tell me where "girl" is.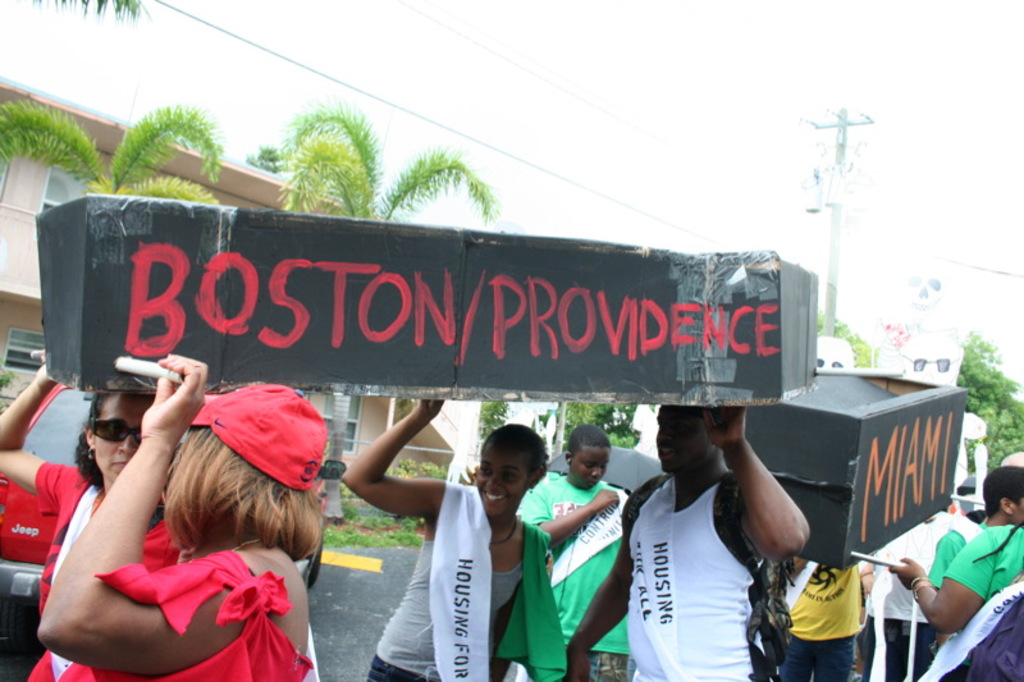
"girl" is at <region>339, 400, 567, 681</region>.
